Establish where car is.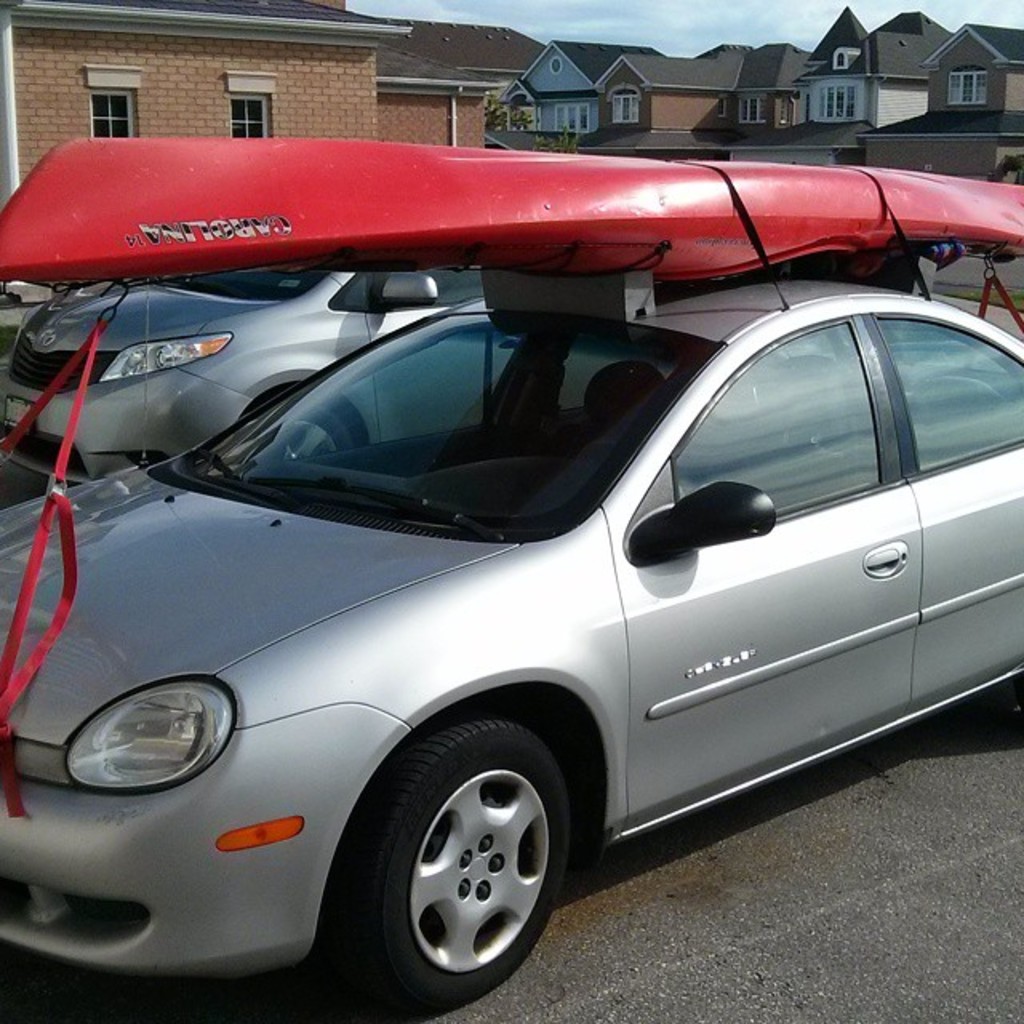
Established at select_region(0, 266, 482, 488).
